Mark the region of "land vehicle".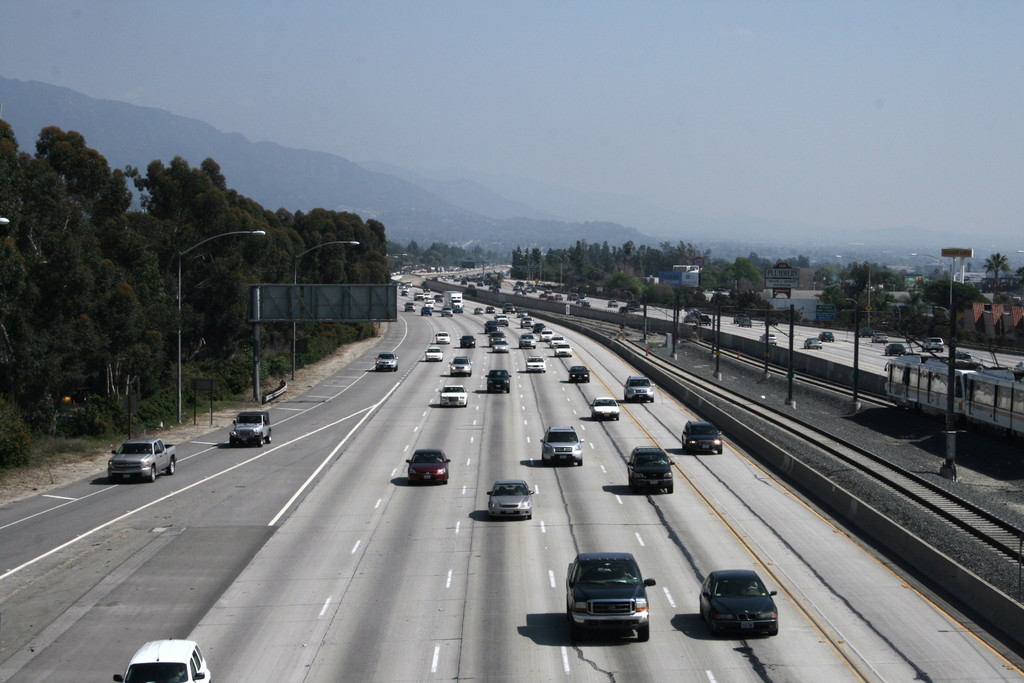
Region: rect(625, 373, 657, 406).
